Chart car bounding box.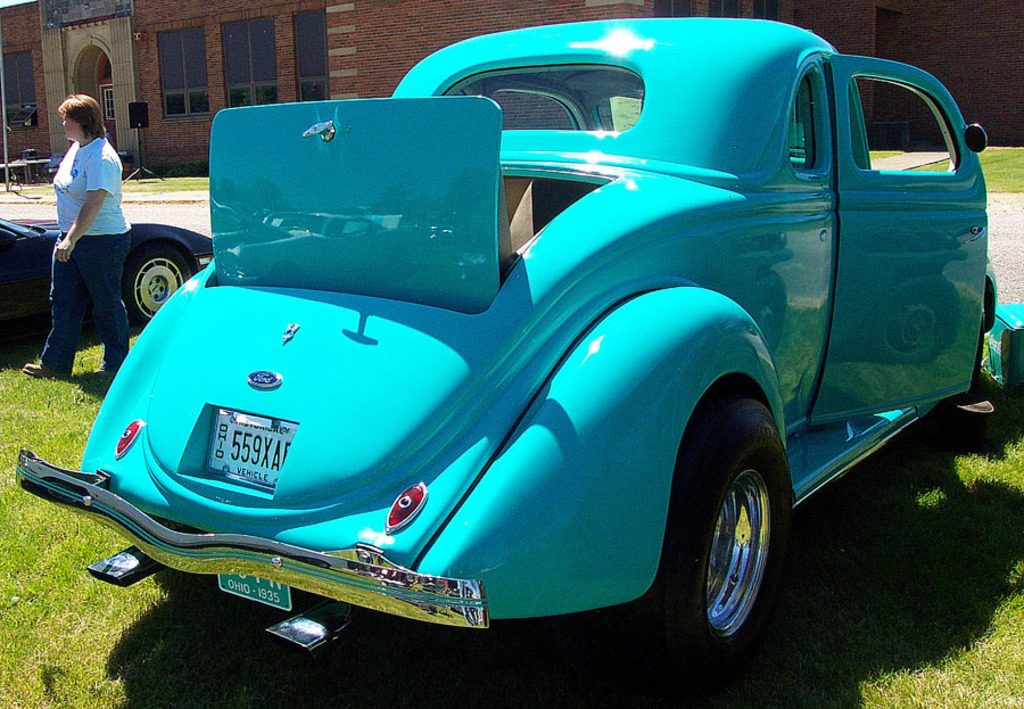
Charted: {"left": 10, "top": 15, "right": 1002, "bottom": 665}.
